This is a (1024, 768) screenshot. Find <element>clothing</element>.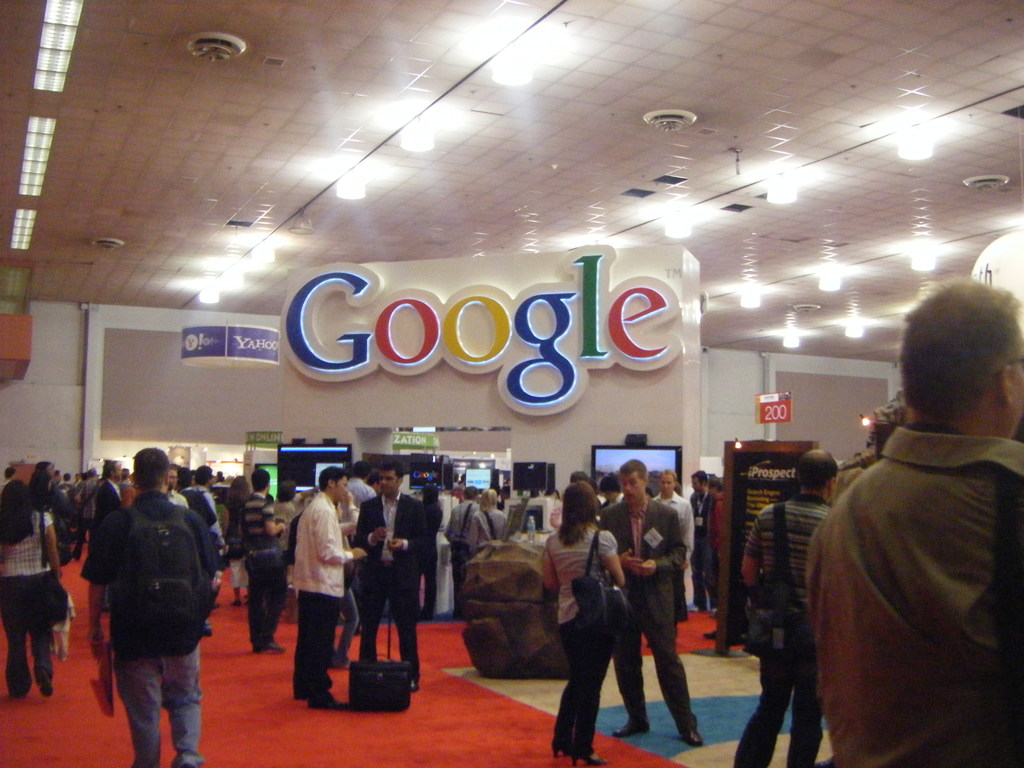
Bounding box: bbox=[609, 605, 703, 739].
